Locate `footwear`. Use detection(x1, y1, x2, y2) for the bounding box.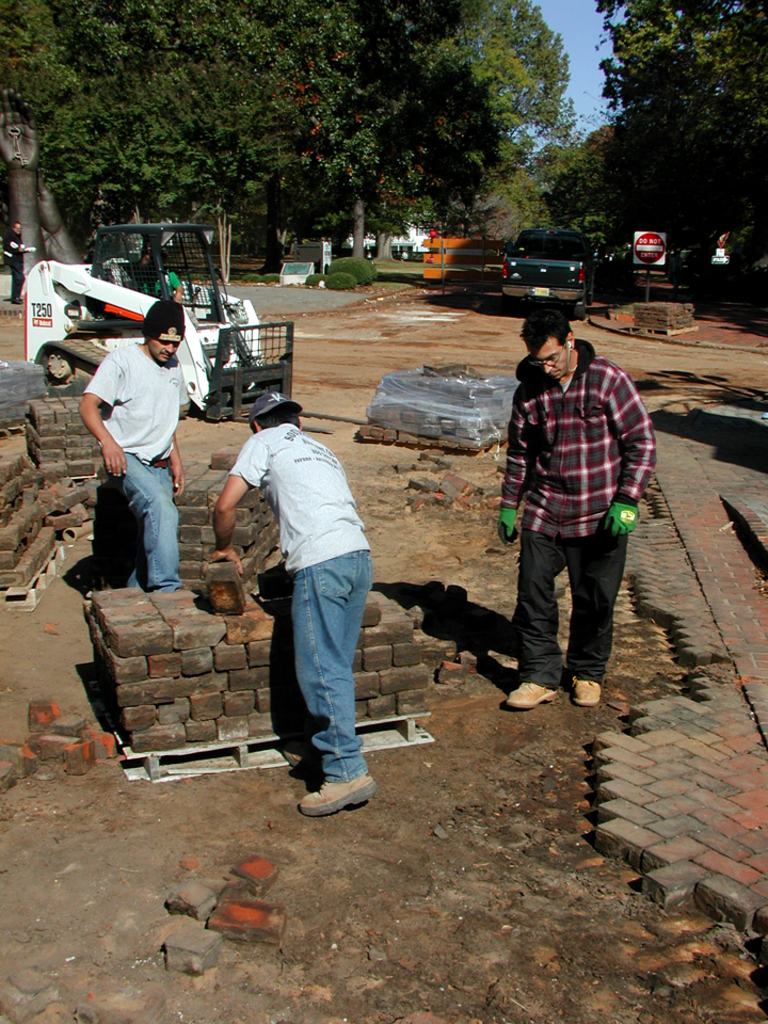
detection(572, 676, 602, 708).
